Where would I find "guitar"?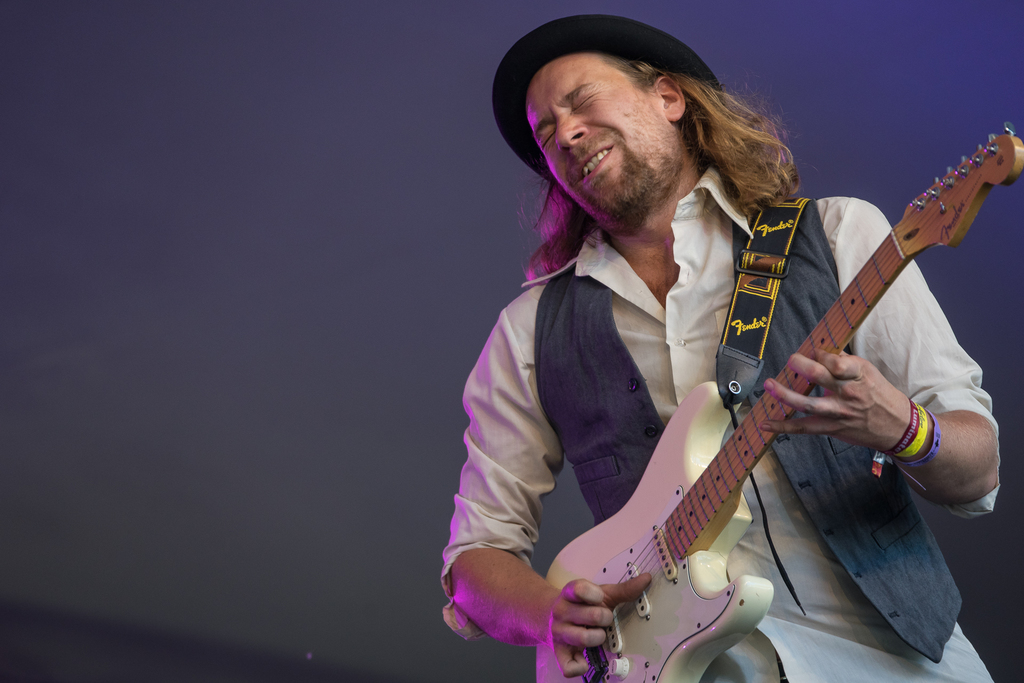
At locate(530, 126, 1023, 682).
